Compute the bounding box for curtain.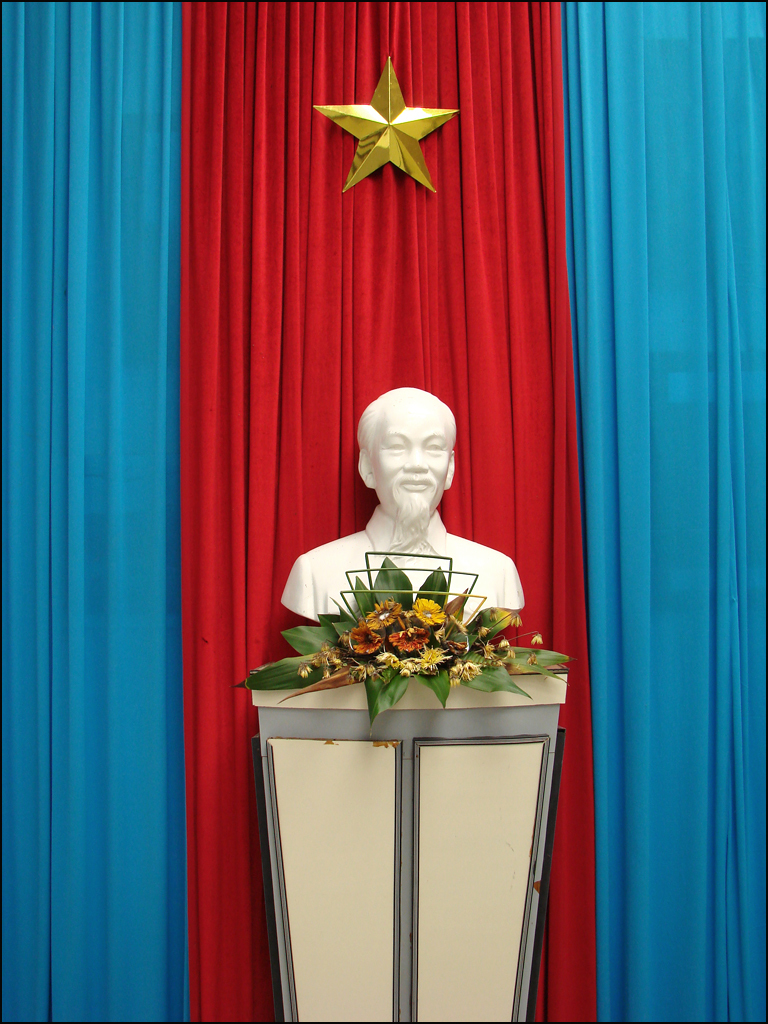
(x1=0, y1=3, x2=183, y2=1023).
